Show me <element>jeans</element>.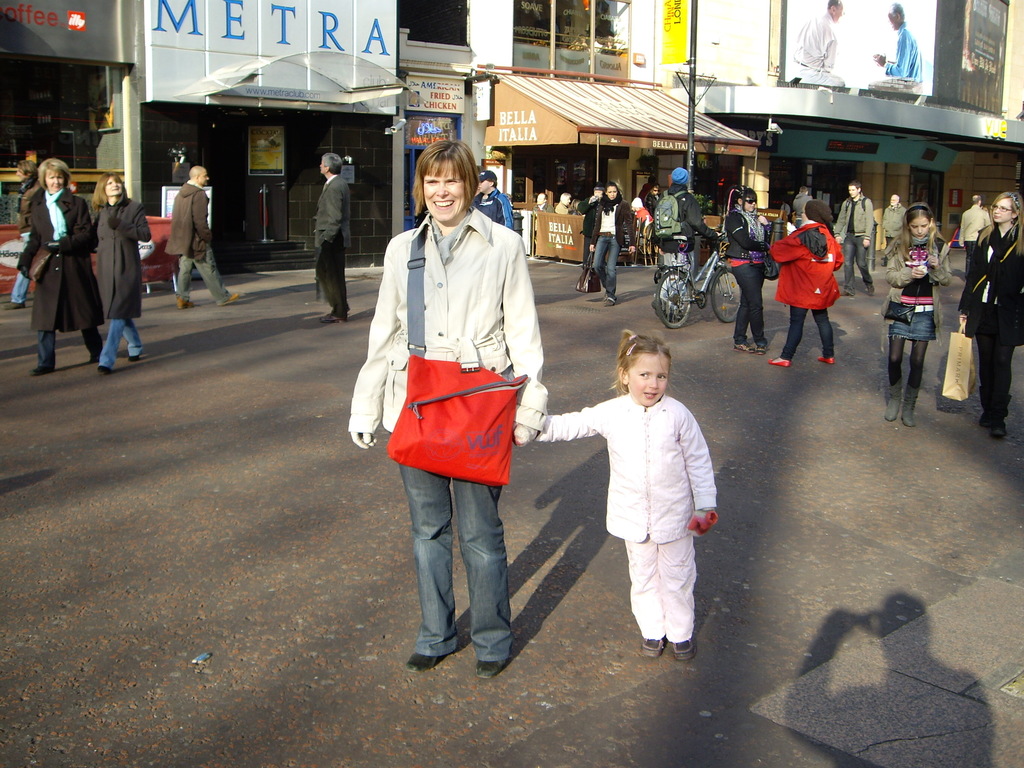
<element>jeans</element> is here: Rect(884, 310, 931, 342).
